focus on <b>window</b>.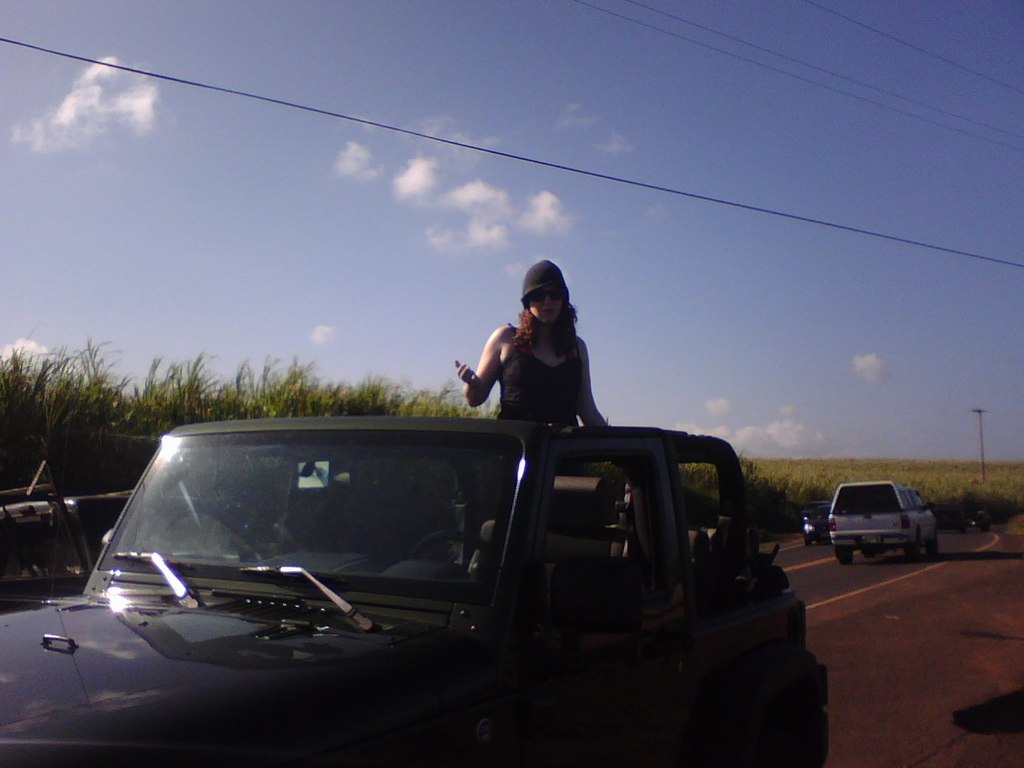
Focused at <box>99,434,527,611</box>.
